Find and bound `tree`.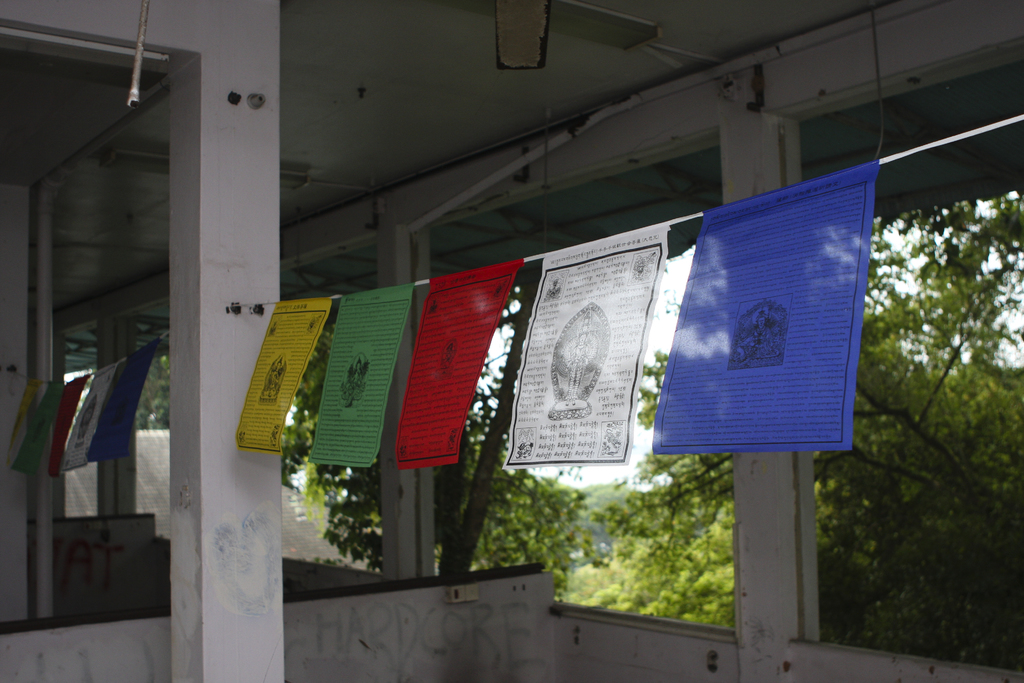
Bound: (273,304,588,595).
